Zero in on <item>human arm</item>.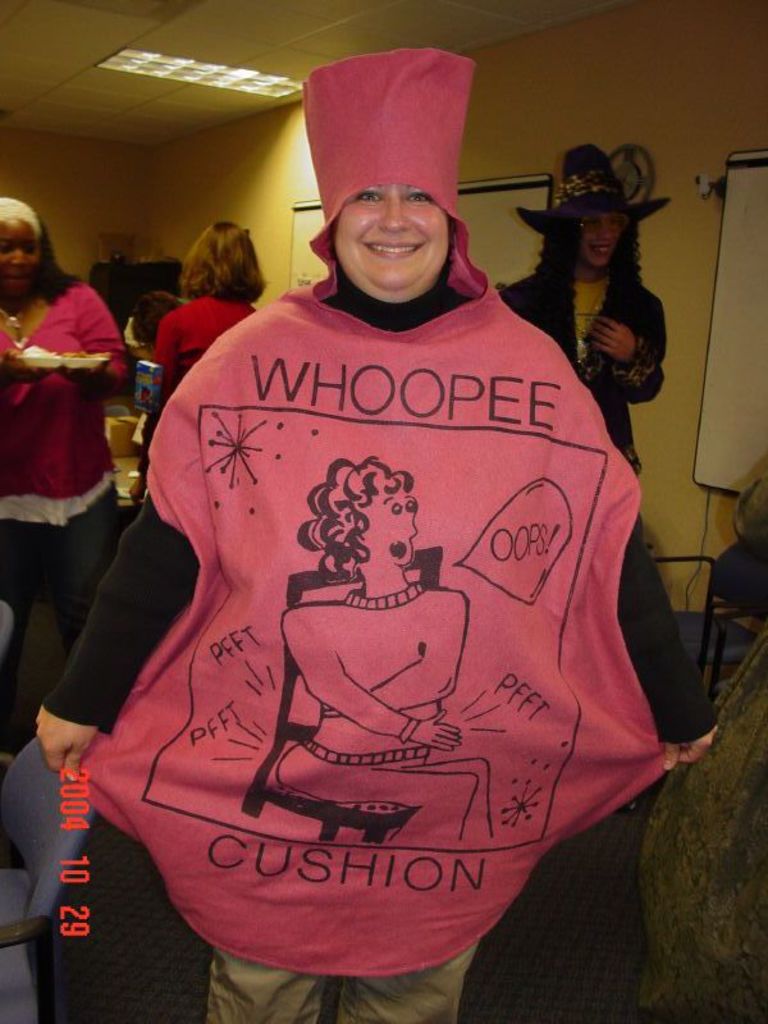
Zeroed in: pyautogui.locateOnScreen(279, 622, 457, 746).
